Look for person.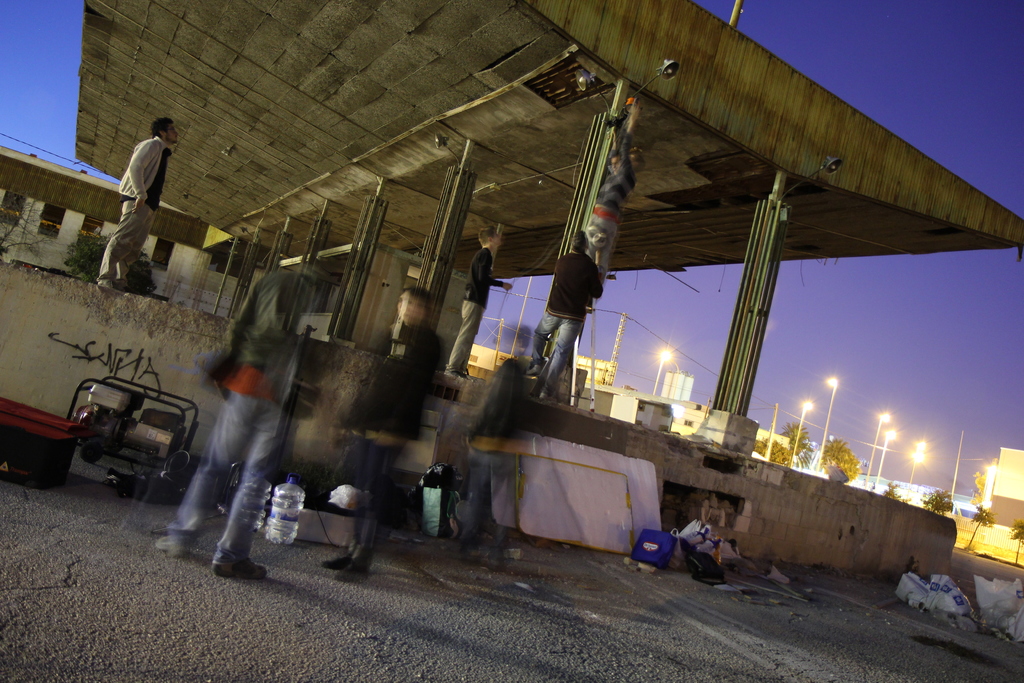
Found: pyautogui.locateOnScreen(96, 115, 180, 288).
